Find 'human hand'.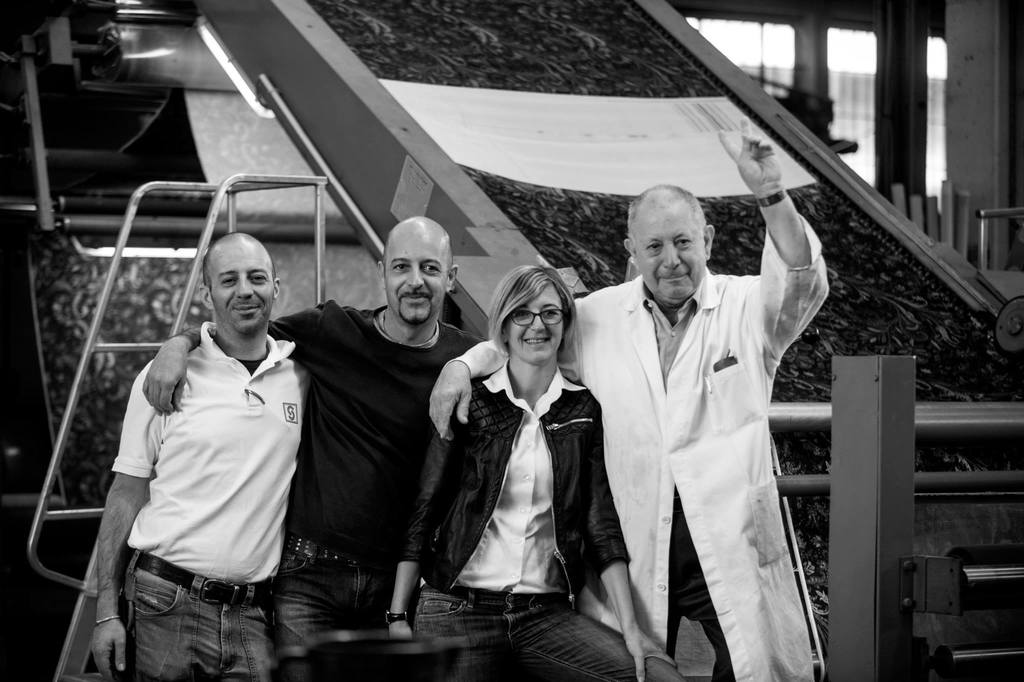
(left=622, top=629, right=680, bottom=681).
